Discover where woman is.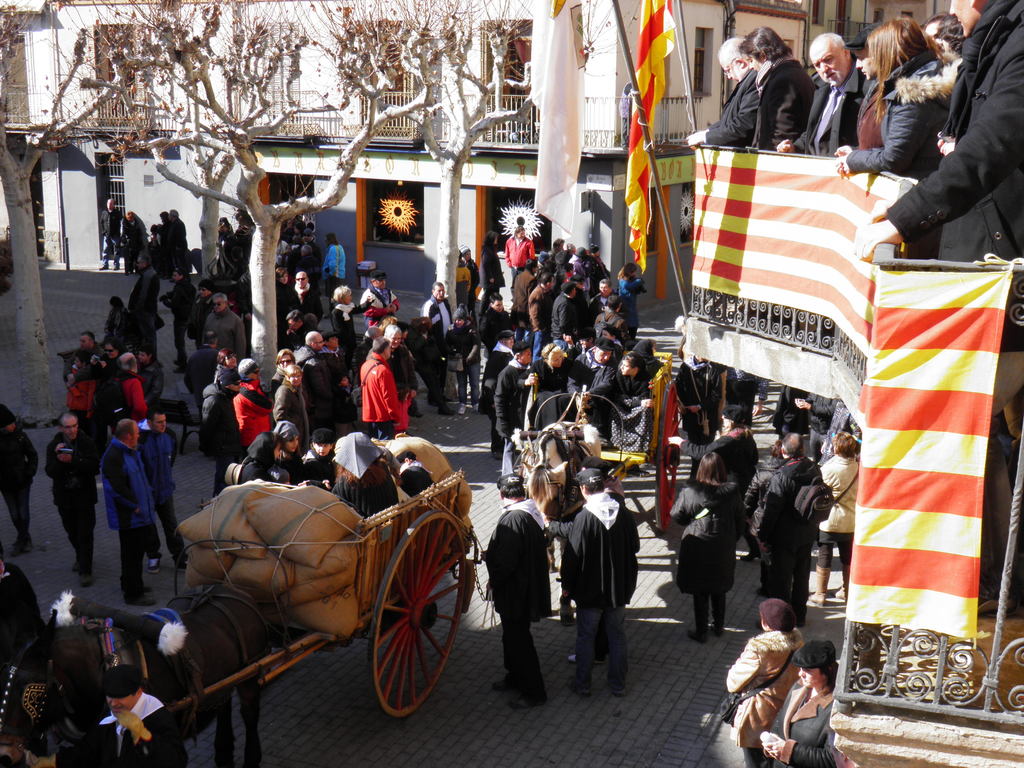
Discovered at [834,20,953,186].
